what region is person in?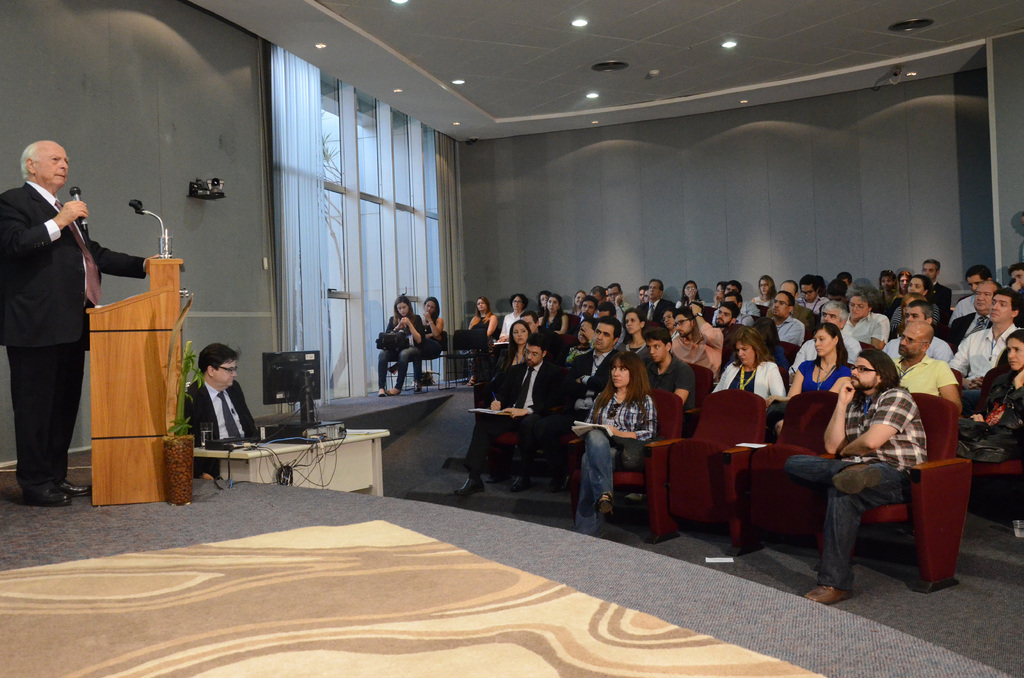
955,325,1023,469.
